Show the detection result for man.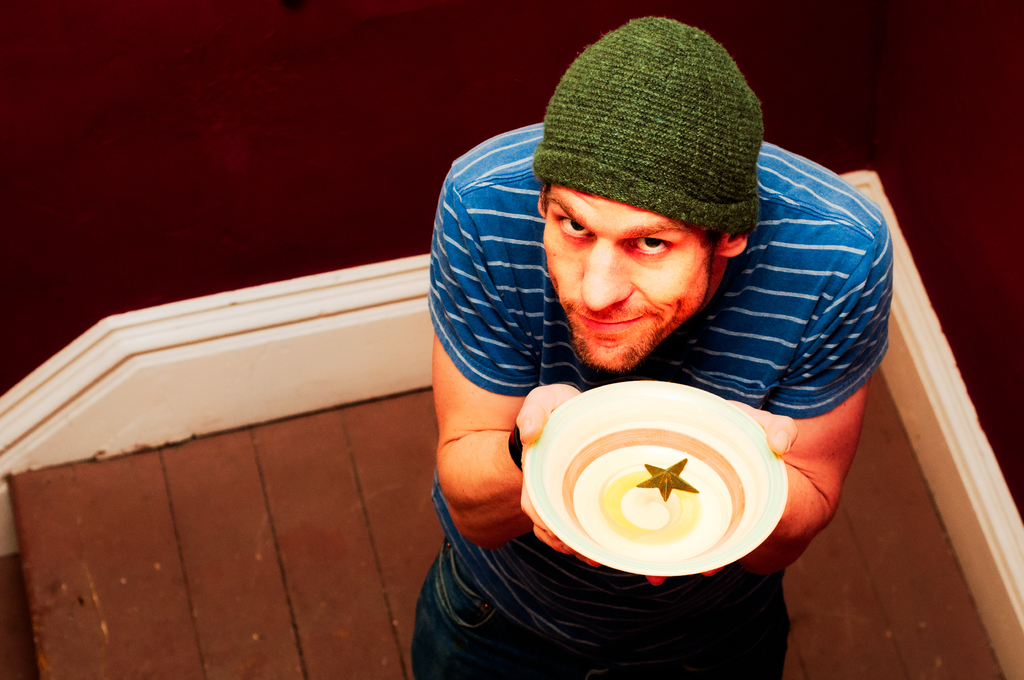
BBox(429, 9, 890, 679).
